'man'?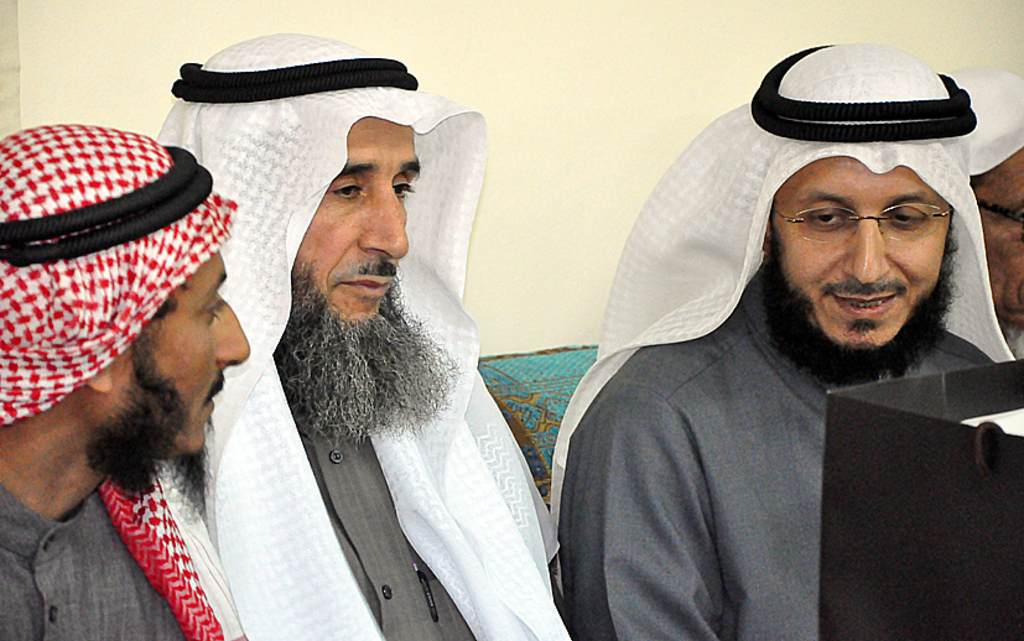
x1=518, y1=41, x2=1023, y2=631
